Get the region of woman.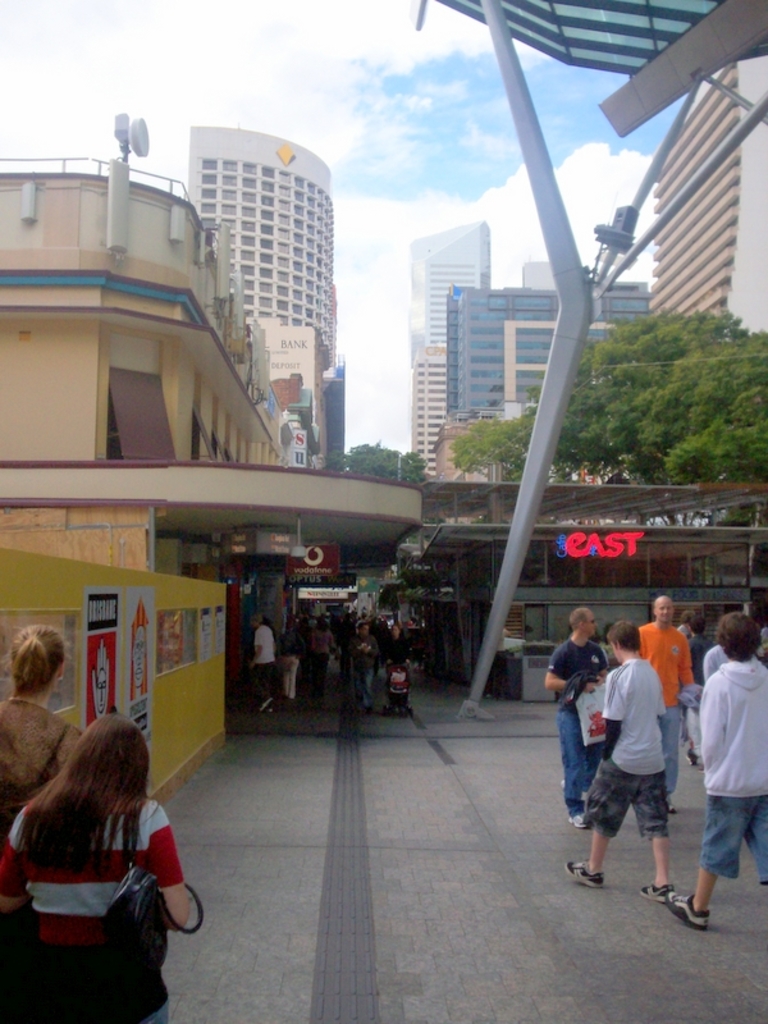
bbox=[0, 625, 79, 850].
